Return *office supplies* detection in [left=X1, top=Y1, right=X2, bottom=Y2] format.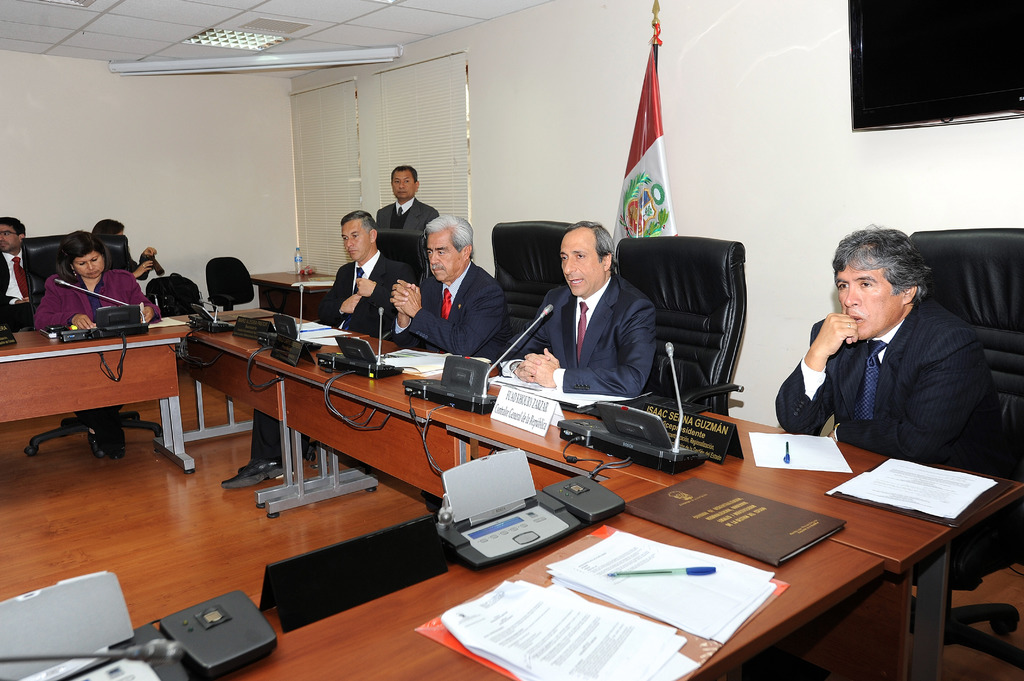
[left=155, top=587, right=286, bottom=680].
